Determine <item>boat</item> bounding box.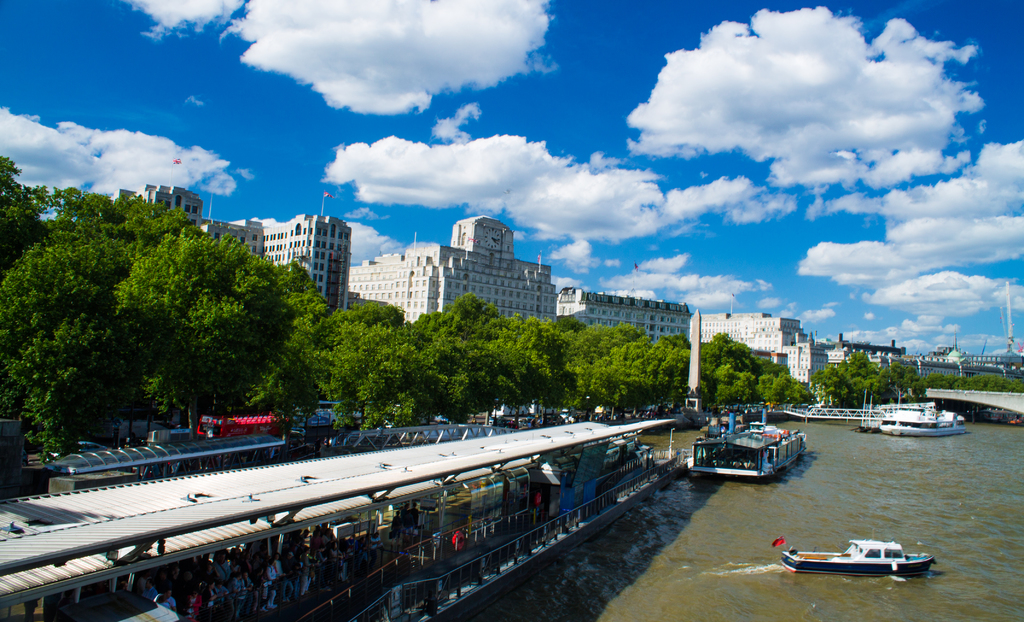
Determined: 879, 408, 967, 436.
